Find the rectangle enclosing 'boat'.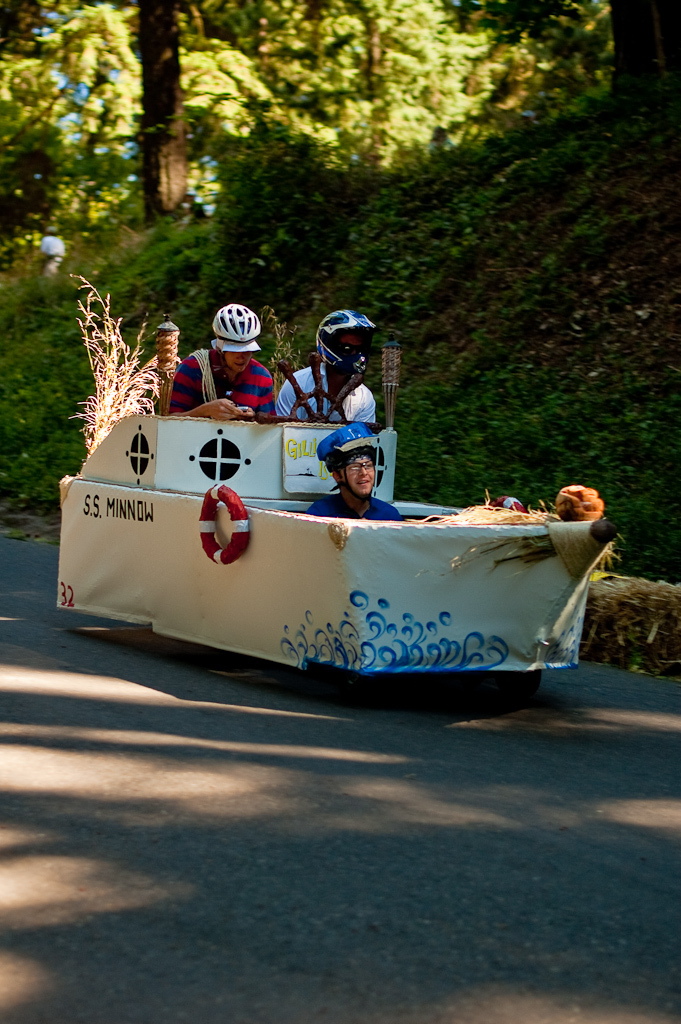
pyautogui.locateOnScreen(57, 326, 638, 704).
